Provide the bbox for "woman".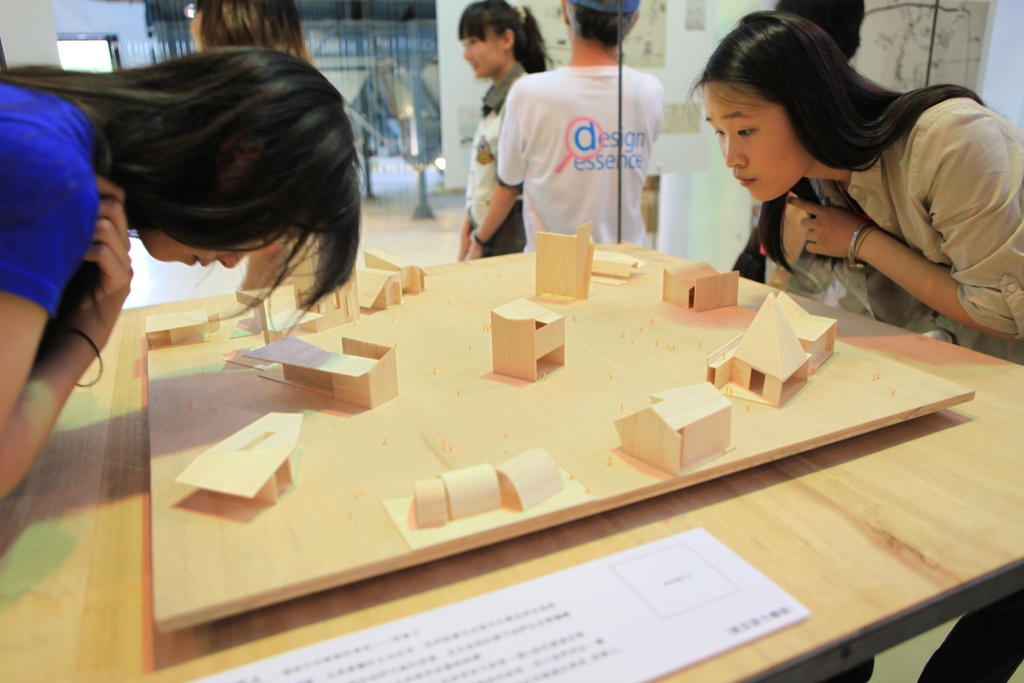
detection(443, 1, 550, 261).
